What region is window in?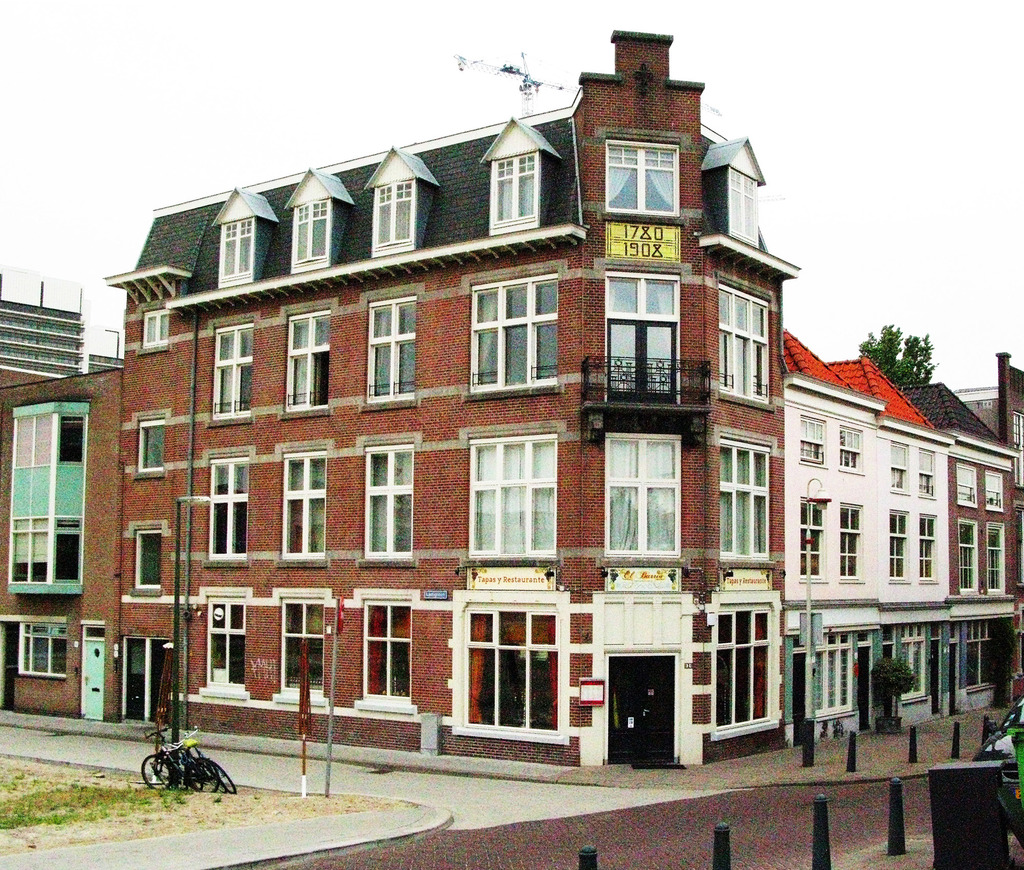
816,631,851,721.
